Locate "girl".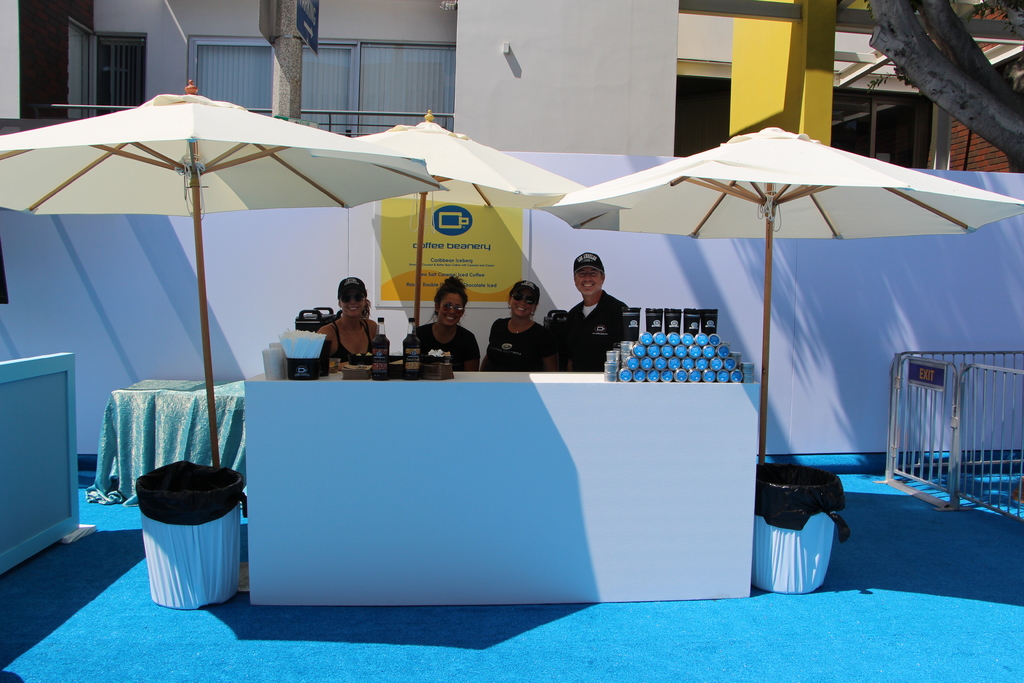
Bounding box: x1=410 y1=280 x2=476 y2=374.
